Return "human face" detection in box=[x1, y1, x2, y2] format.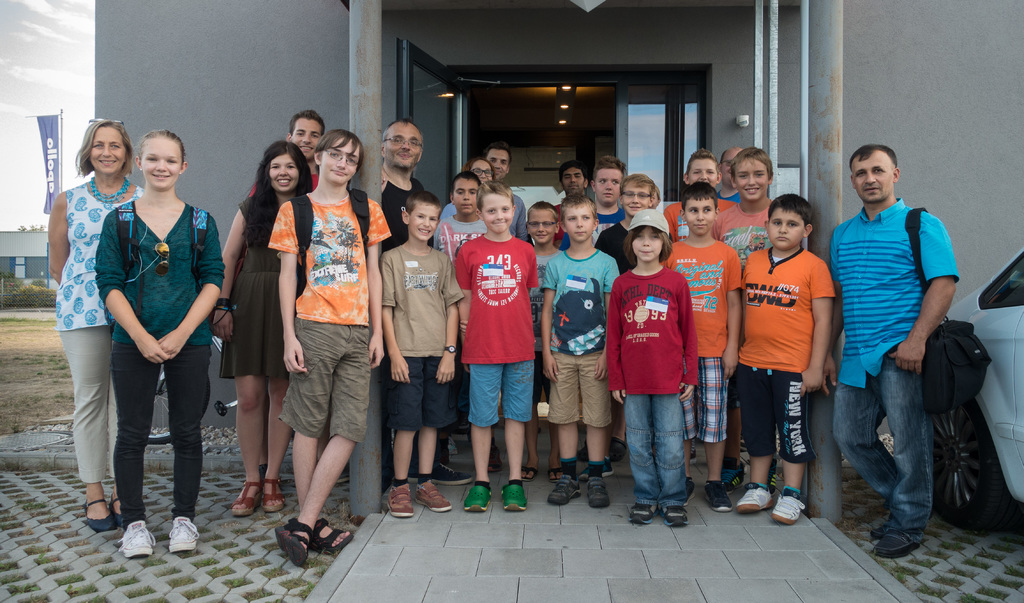
box=[733, 159, 769, 200].
